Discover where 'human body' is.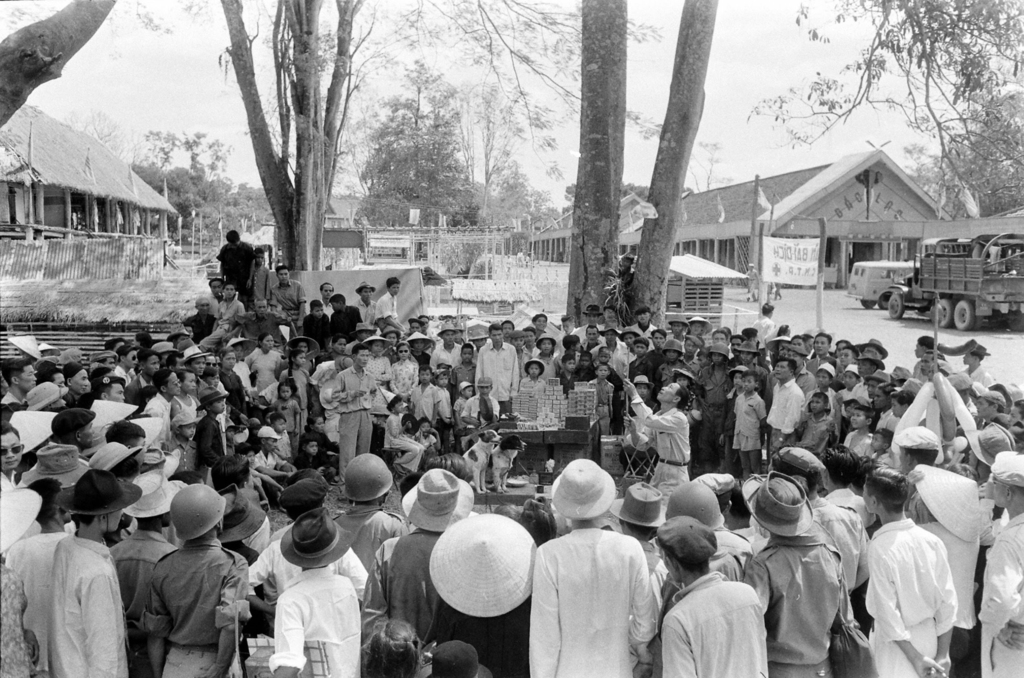
Discovered at bbox(4, 524, 71, 668).
